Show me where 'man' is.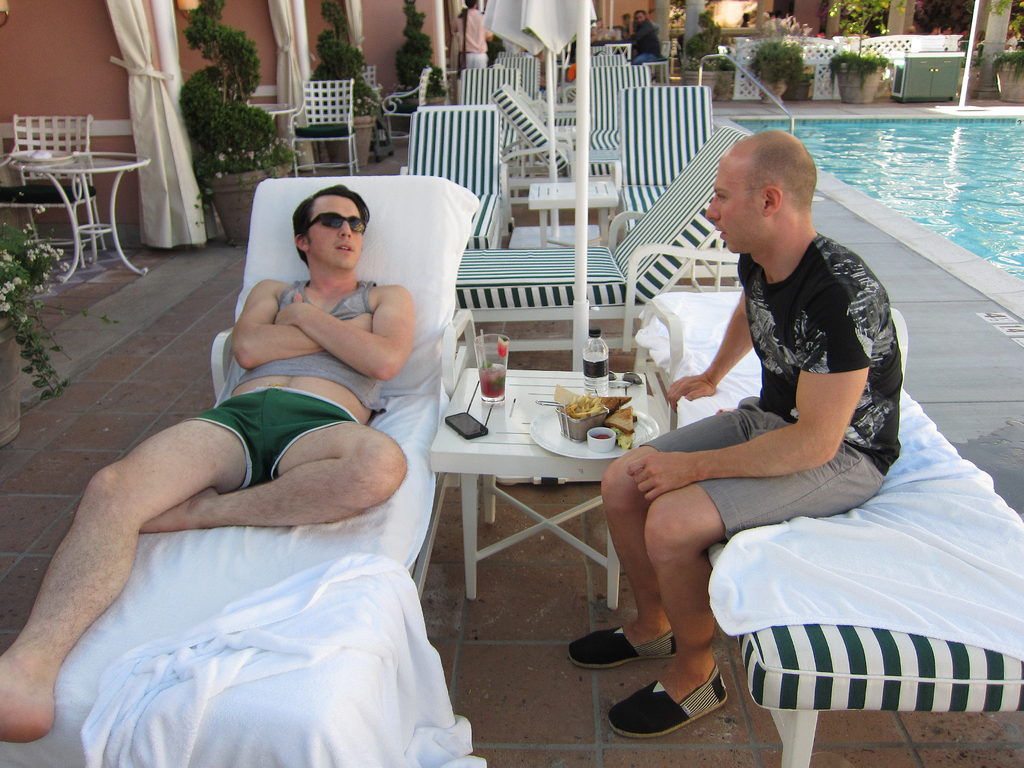
'man' is at {"x1": 622, "y1": 8, "x2": 663, "y2": 70}.
